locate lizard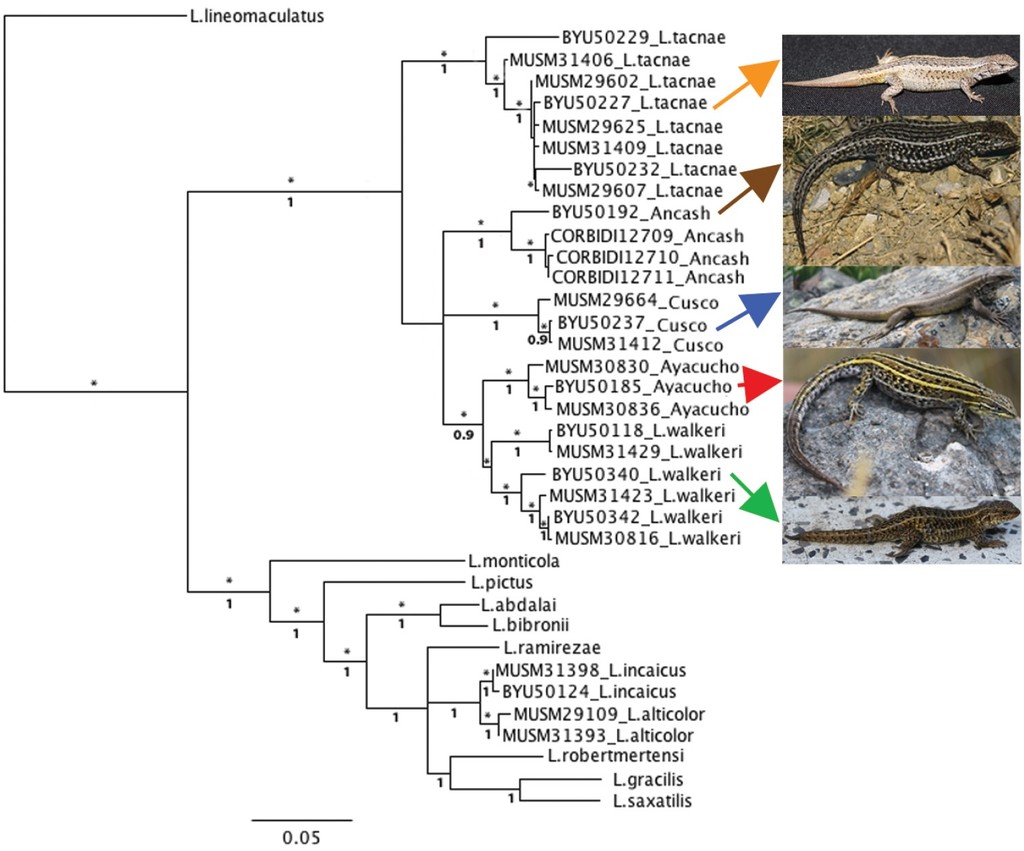
<box>783,49,1021,102</box>
